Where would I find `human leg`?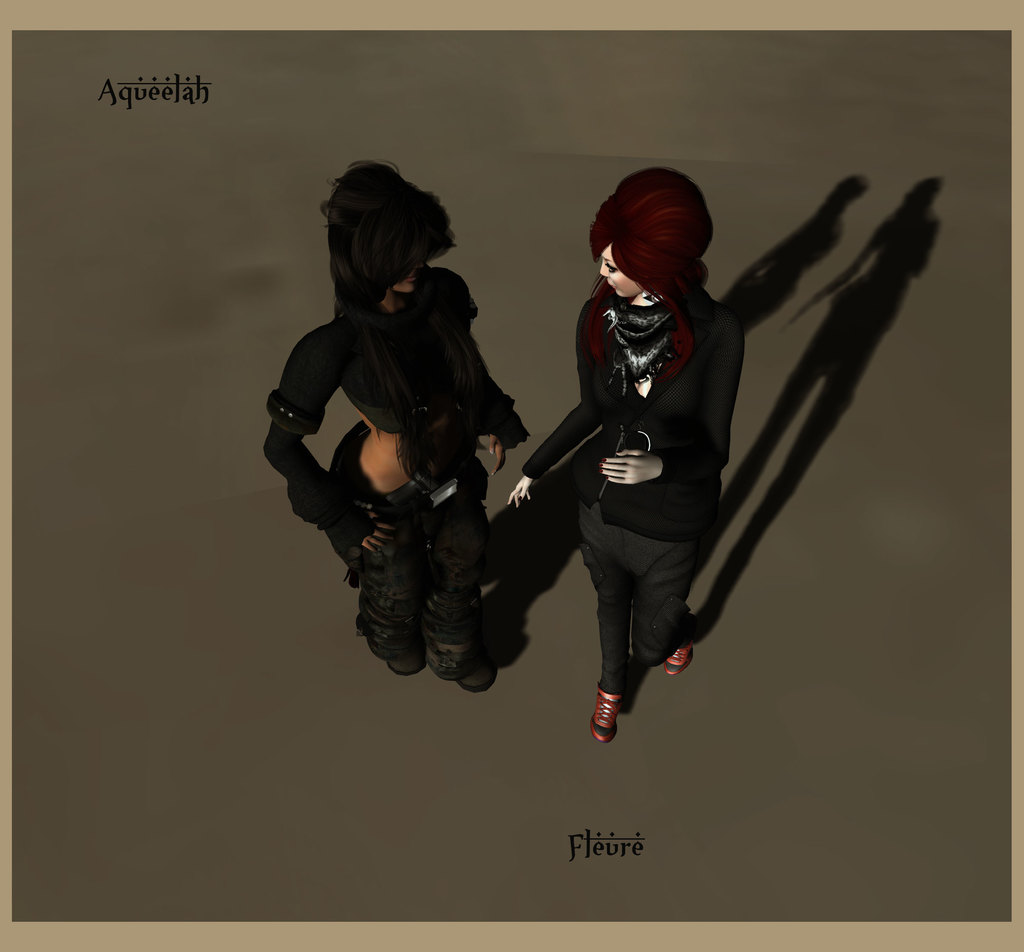
At box=[637, 541, 694, 680].
